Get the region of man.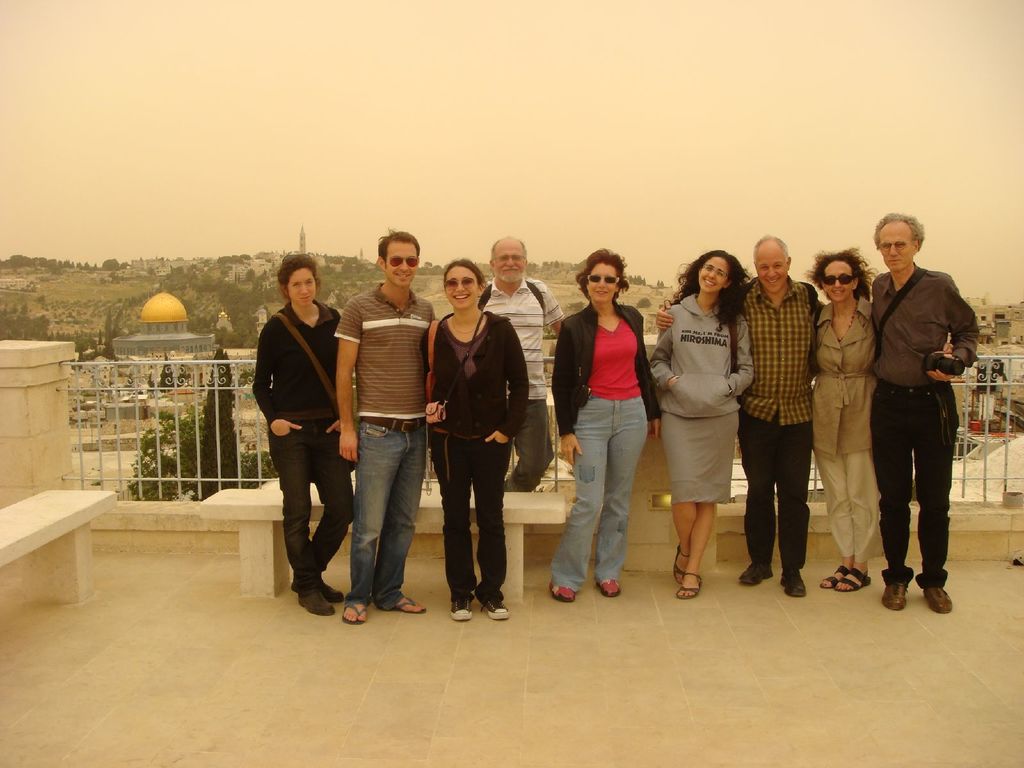
<box>464,236,567,511</box>.
